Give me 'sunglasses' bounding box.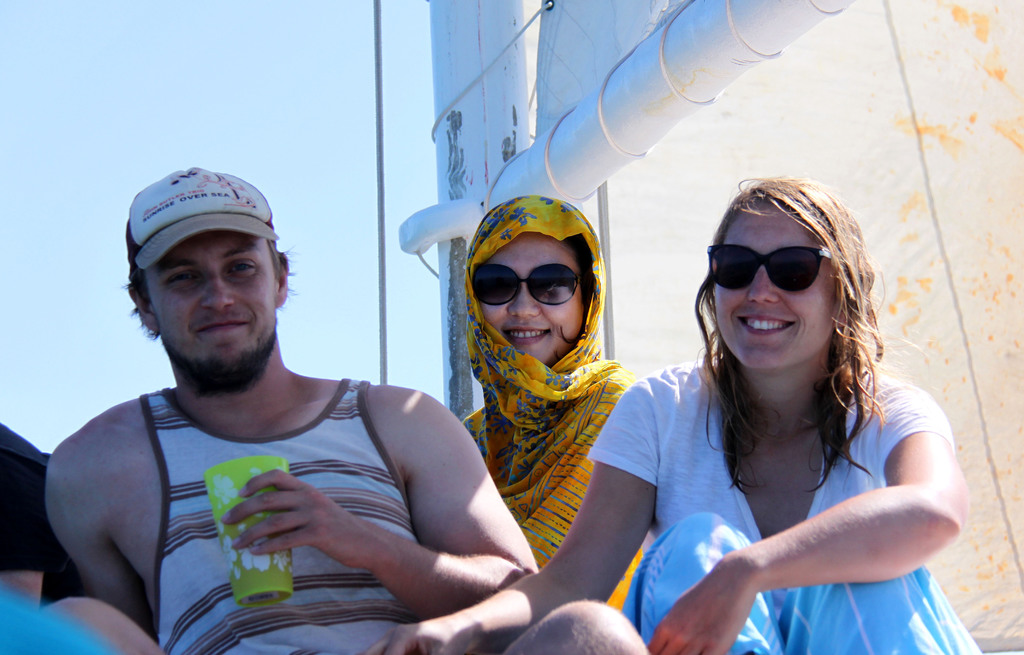
bbox=[470, 260, 588, 305].
